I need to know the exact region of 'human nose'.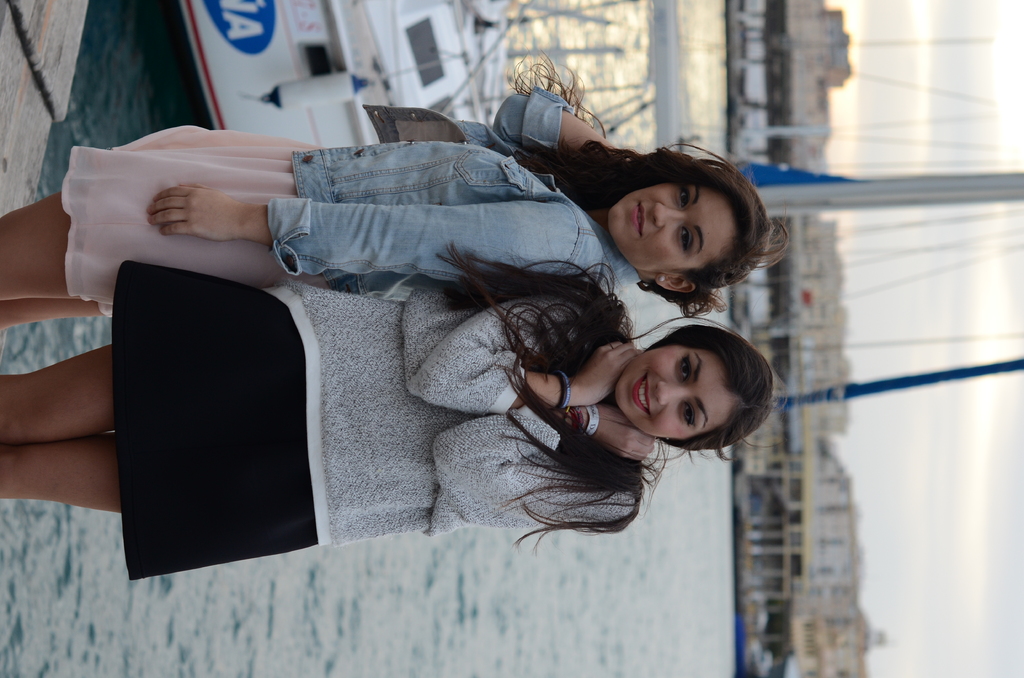
Region: bbox=[659, 379, 689, 404].
